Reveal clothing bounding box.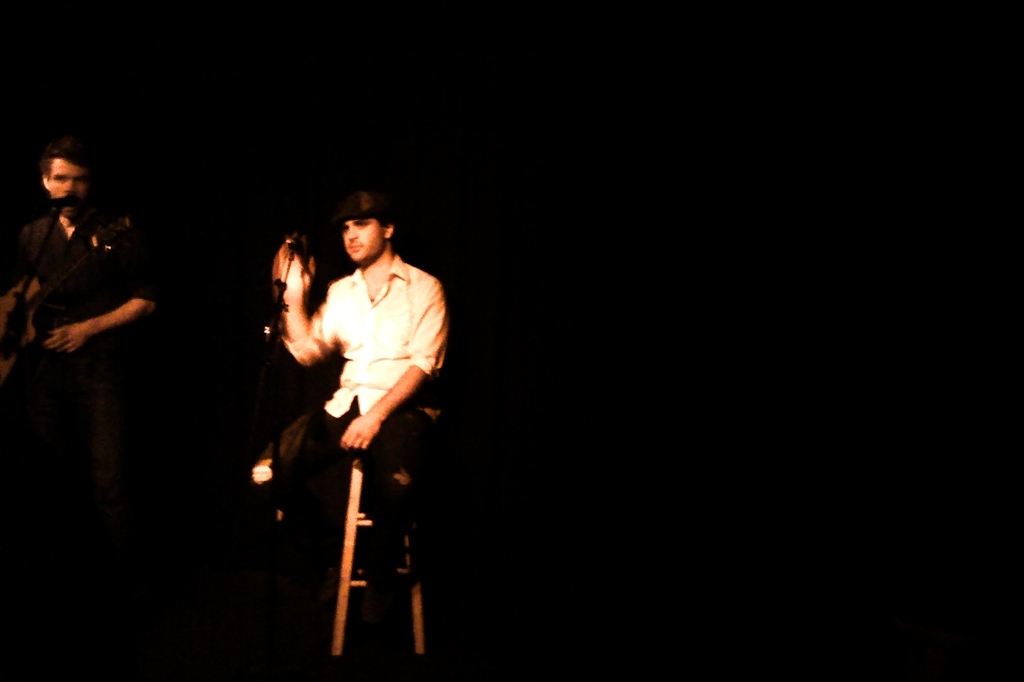
Revealed: rect(270, 251, 455, 577).
